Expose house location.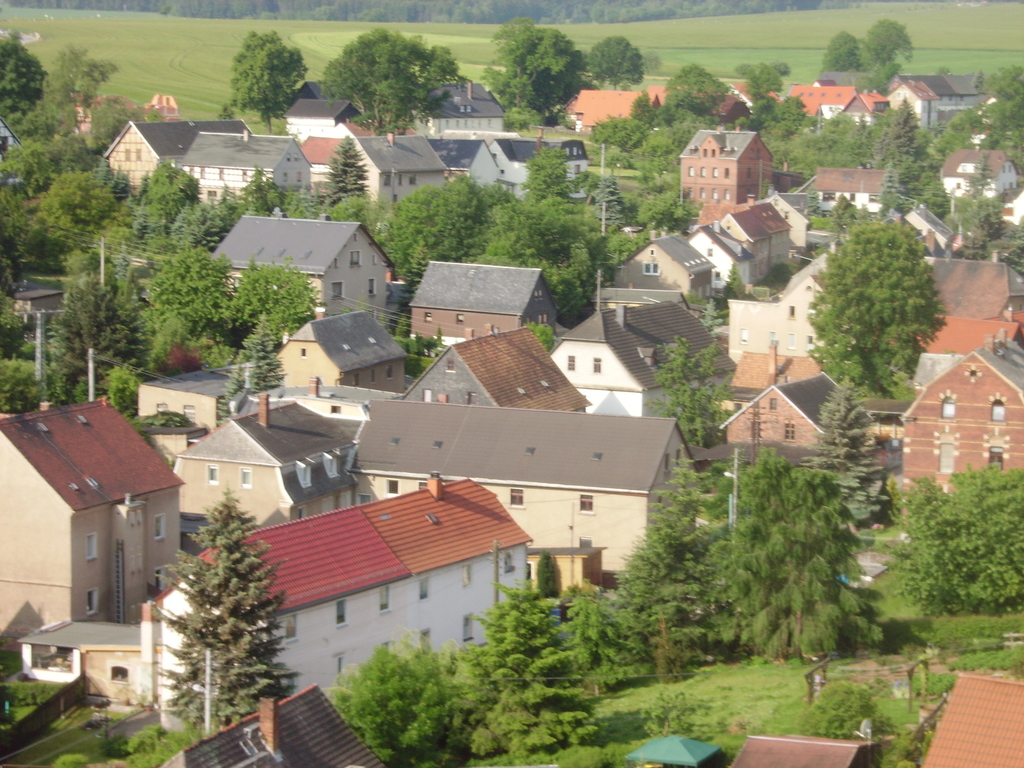
Exposed at box(186, 120, 312, 200).
